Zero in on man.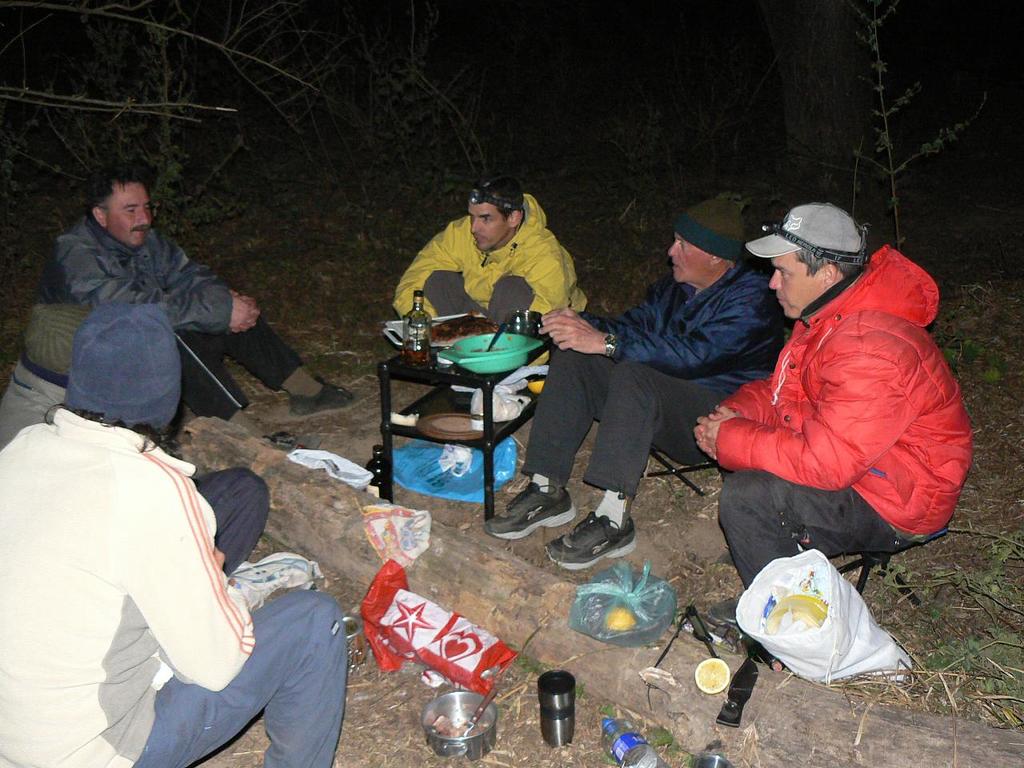
Zeroed in: l=689, t=201, r=969, b=607.
